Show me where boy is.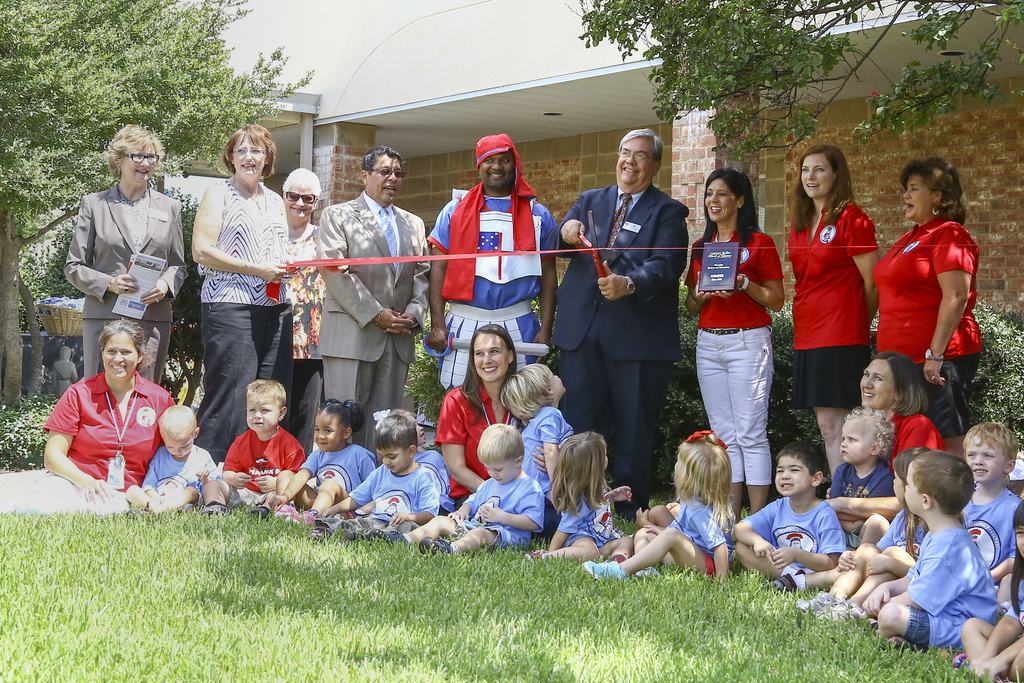
boy is at {"x1": 308, "y1": 413, "x2": 438, "y2": 545}.
